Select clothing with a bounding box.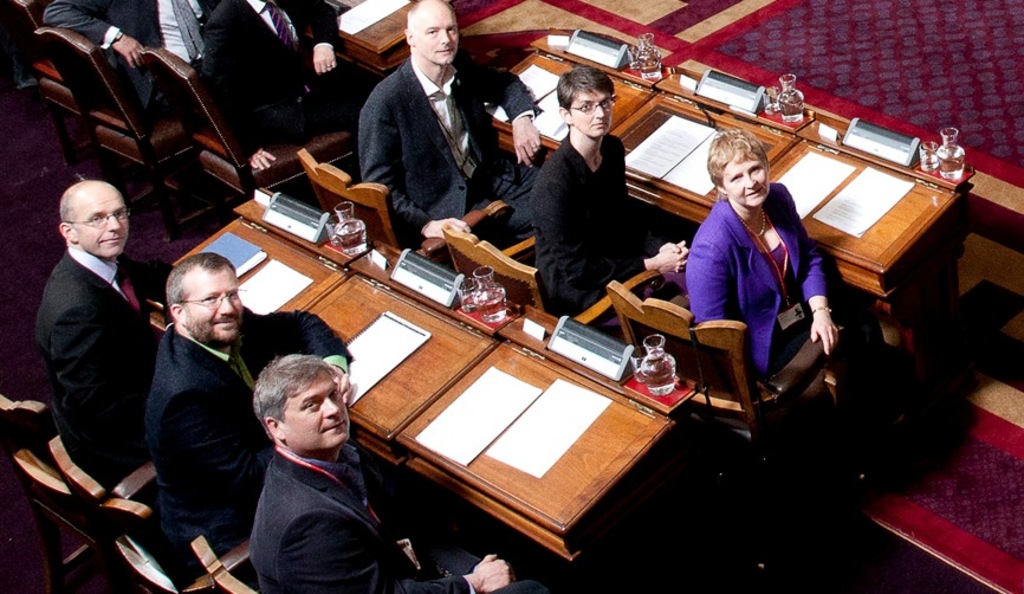
[x1=153, y1=305, x2=355, y2=585].
